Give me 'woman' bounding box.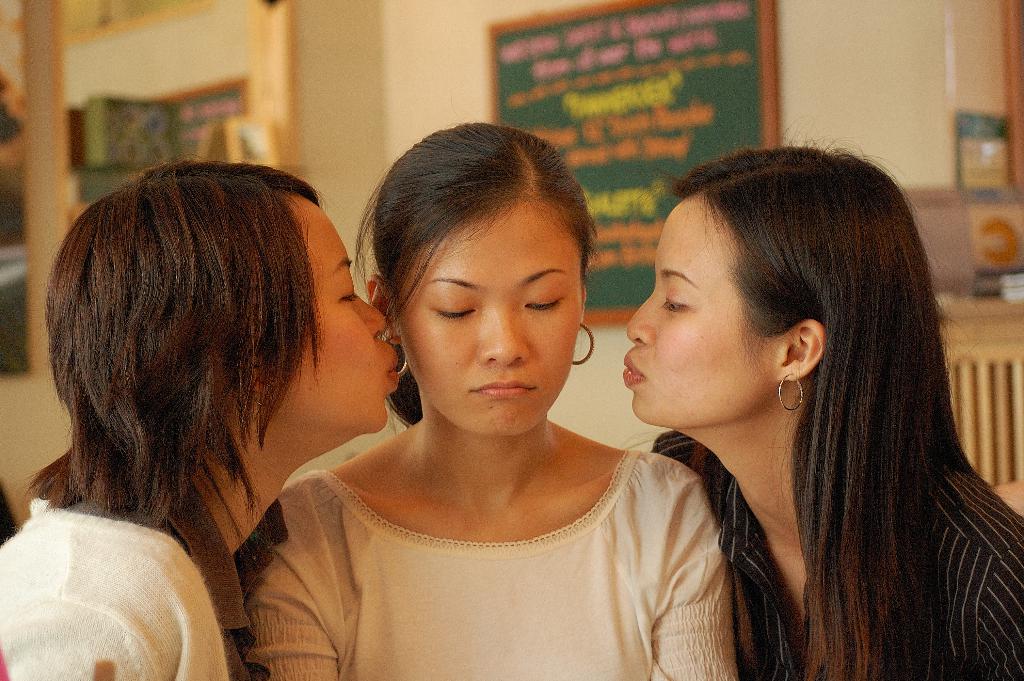
l=243, t=121, r=735, b=680.
